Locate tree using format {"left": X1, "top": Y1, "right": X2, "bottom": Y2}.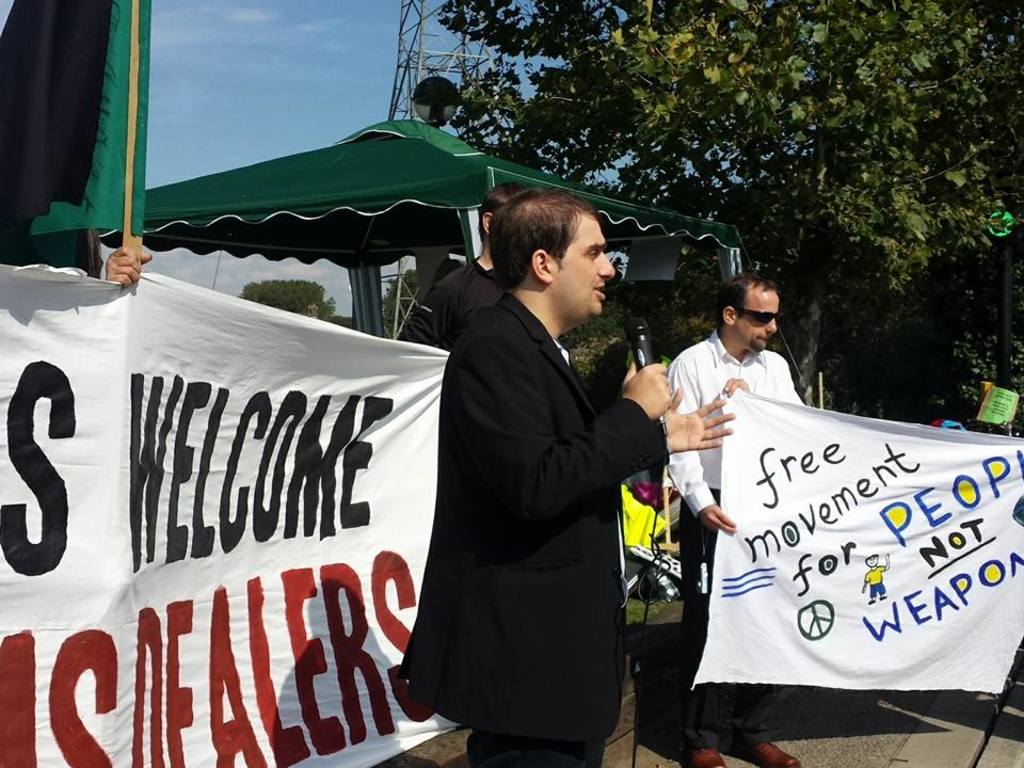
{"left": 435, "top": 0, "right": 1023, "bottom": 438}.
